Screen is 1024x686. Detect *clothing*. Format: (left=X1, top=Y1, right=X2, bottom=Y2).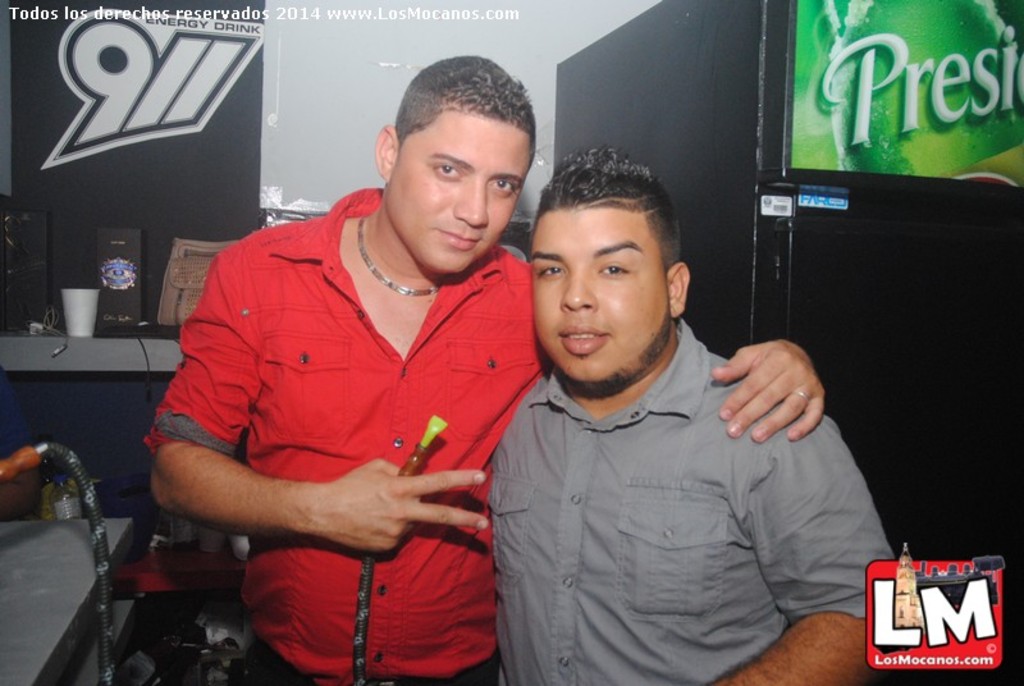
(left=157, top=180, right=529, bottom=639).
